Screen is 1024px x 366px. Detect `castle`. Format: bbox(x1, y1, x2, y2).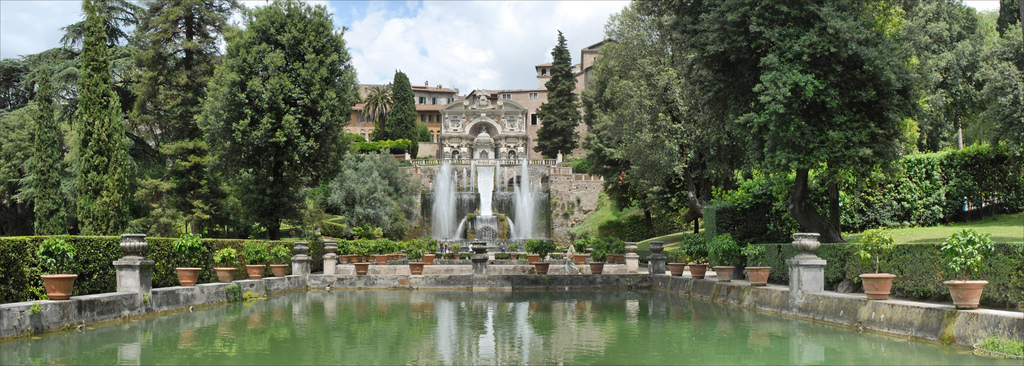
bbox(356, 88, 625, 249).
